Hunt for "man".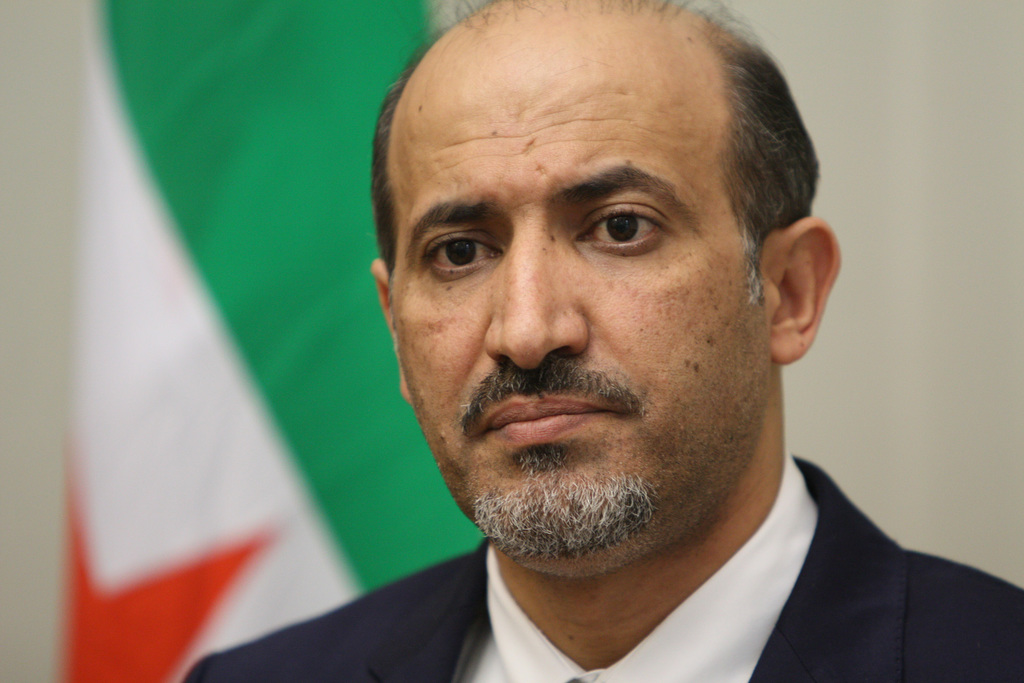
Hunted down at {"x1": 194, "y1": 4, "x2": 1014, "y2": 682}.
